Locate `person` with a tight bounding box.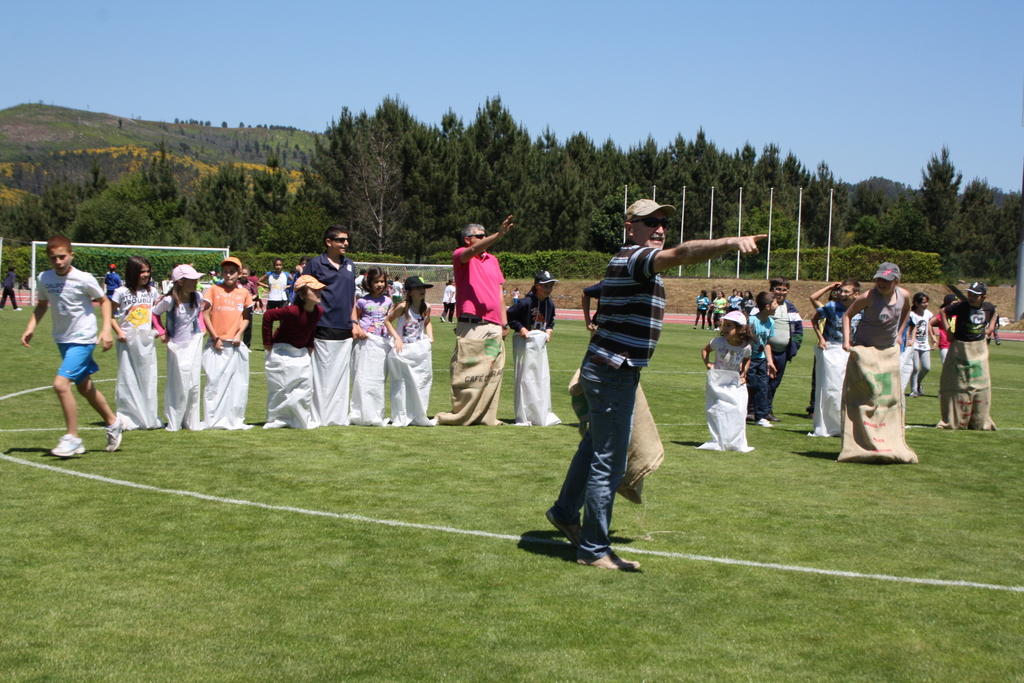
bbox=[384, 274, 435, 427].
